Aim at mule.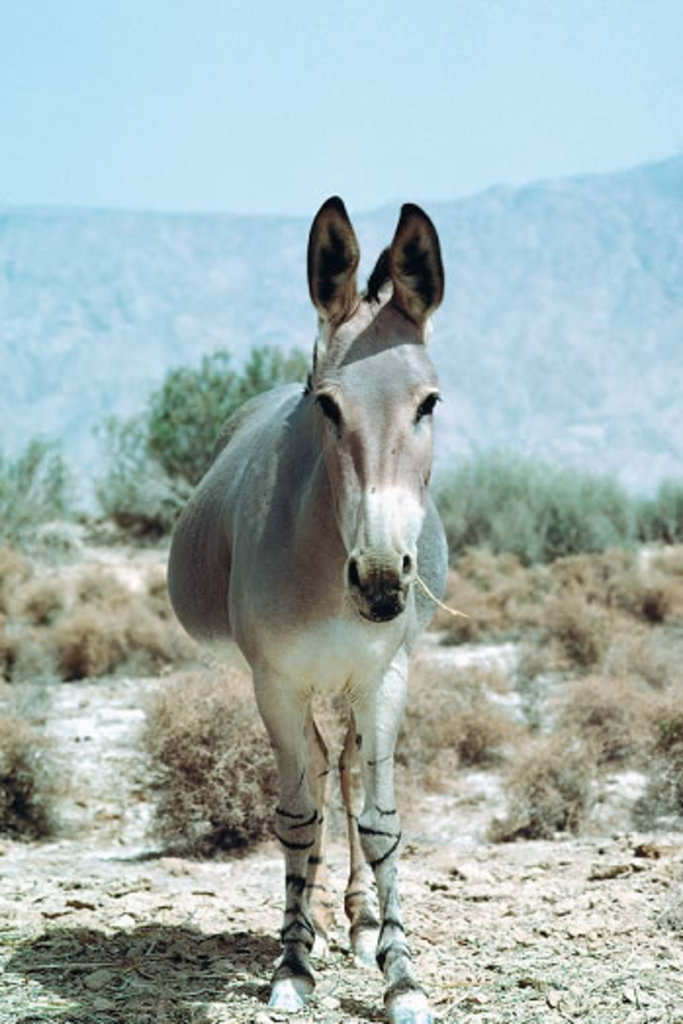
Aimed at [160,194,440,957].
